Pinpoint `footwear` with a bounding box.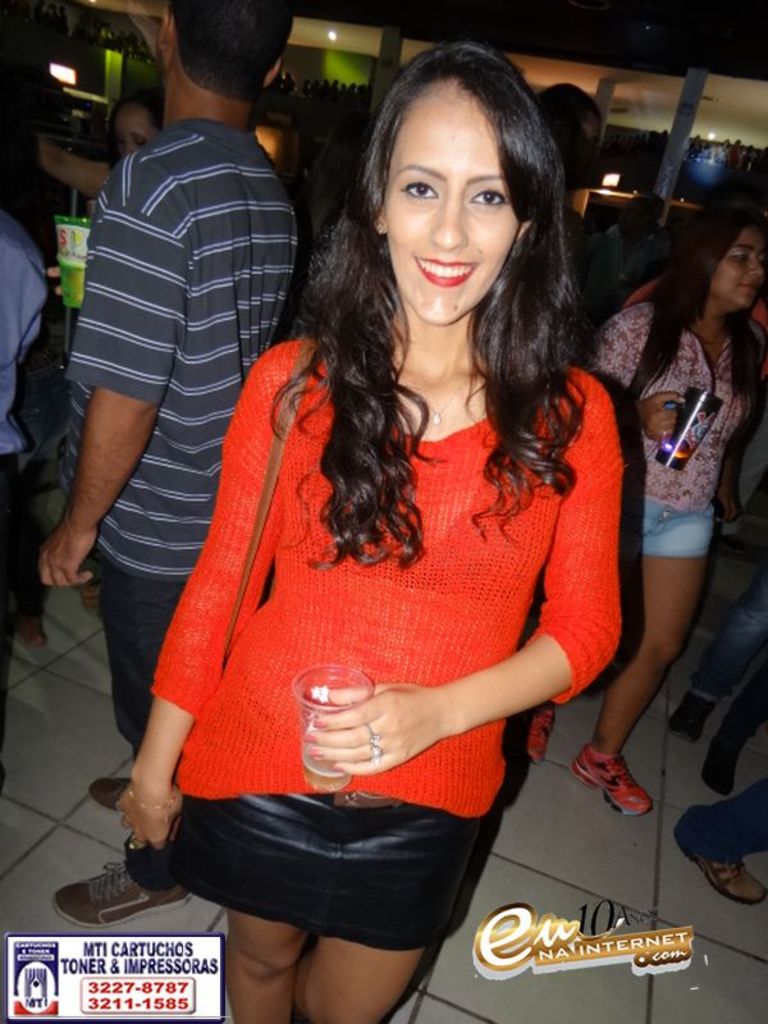
<bbox>50, 859, 193, 931</bbox>.
